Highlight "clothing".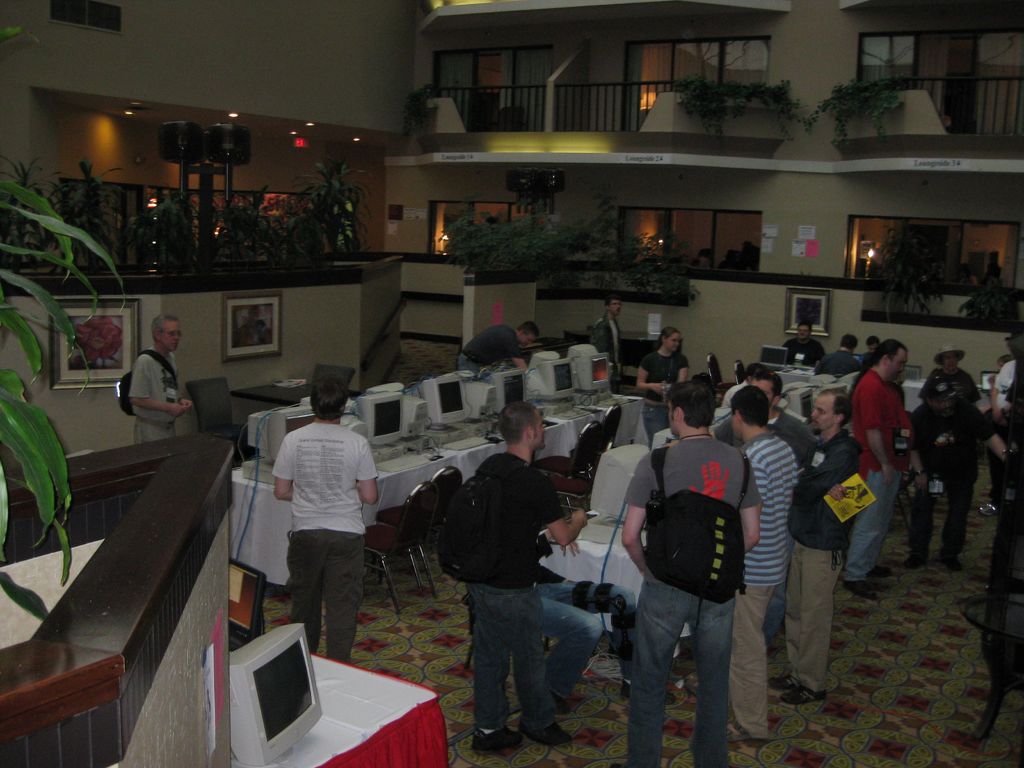
Highlighted region: bbox=[897, 400, 978, 559].
